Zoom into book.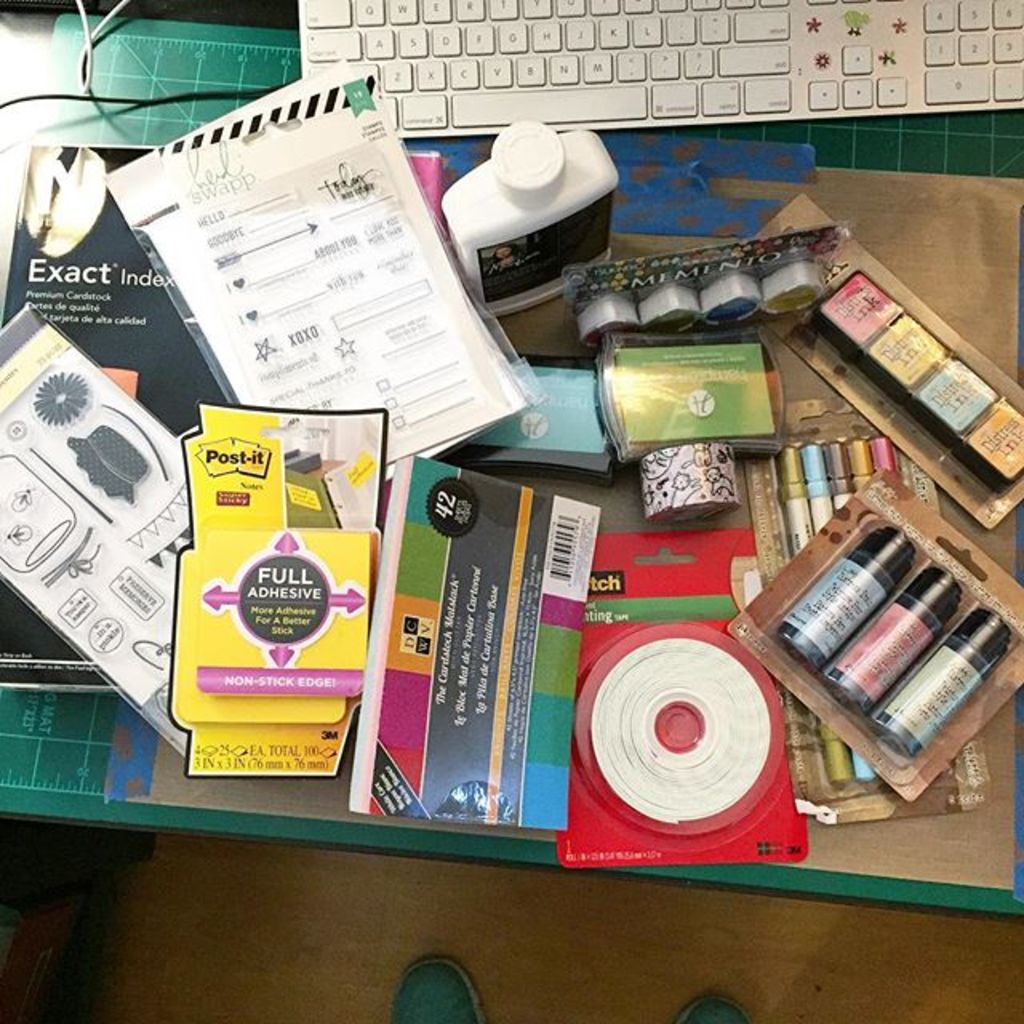
Zoom target: BBox(0, 142, 448, 706).
